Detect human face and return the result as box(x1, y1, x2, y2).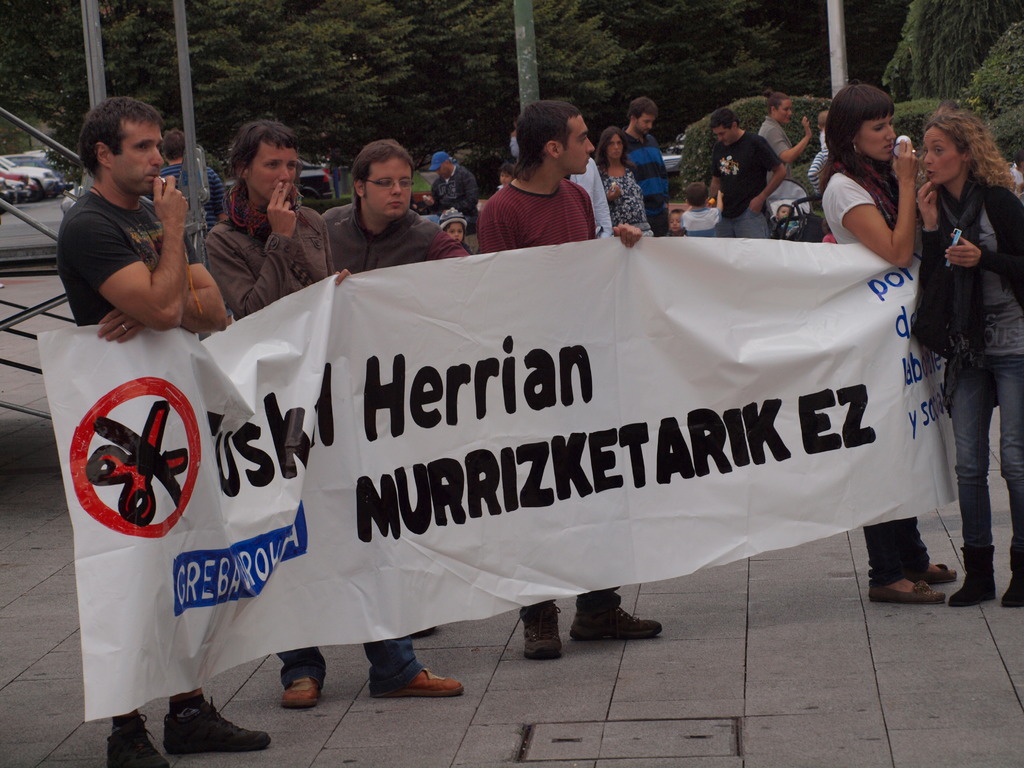
box(252, 140, 297, 202).
